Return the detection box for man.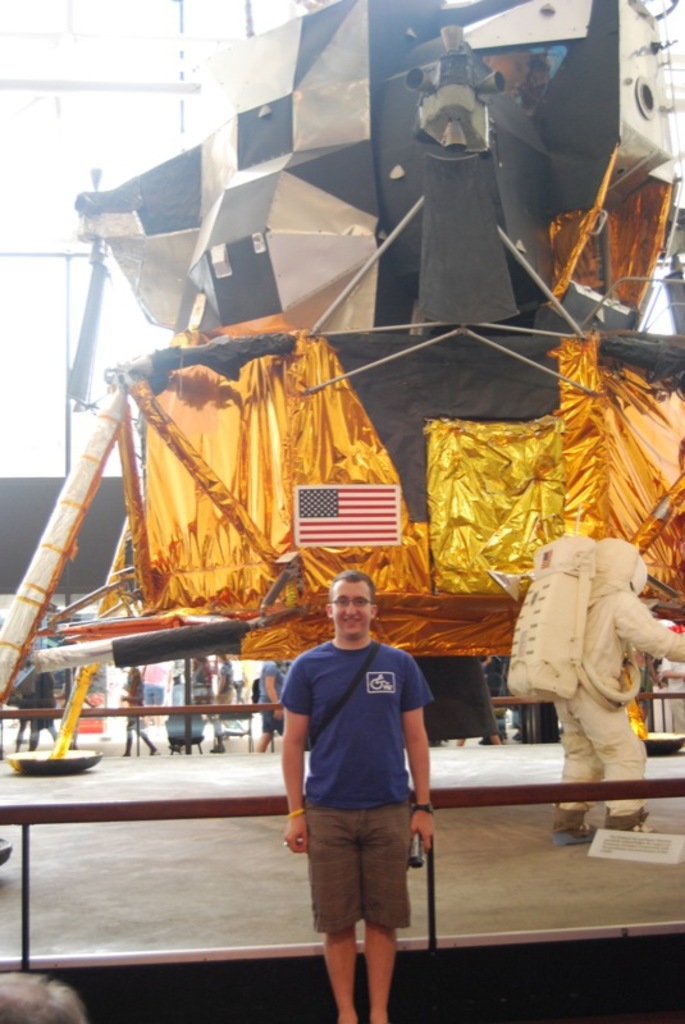
[260,653,284,753].
